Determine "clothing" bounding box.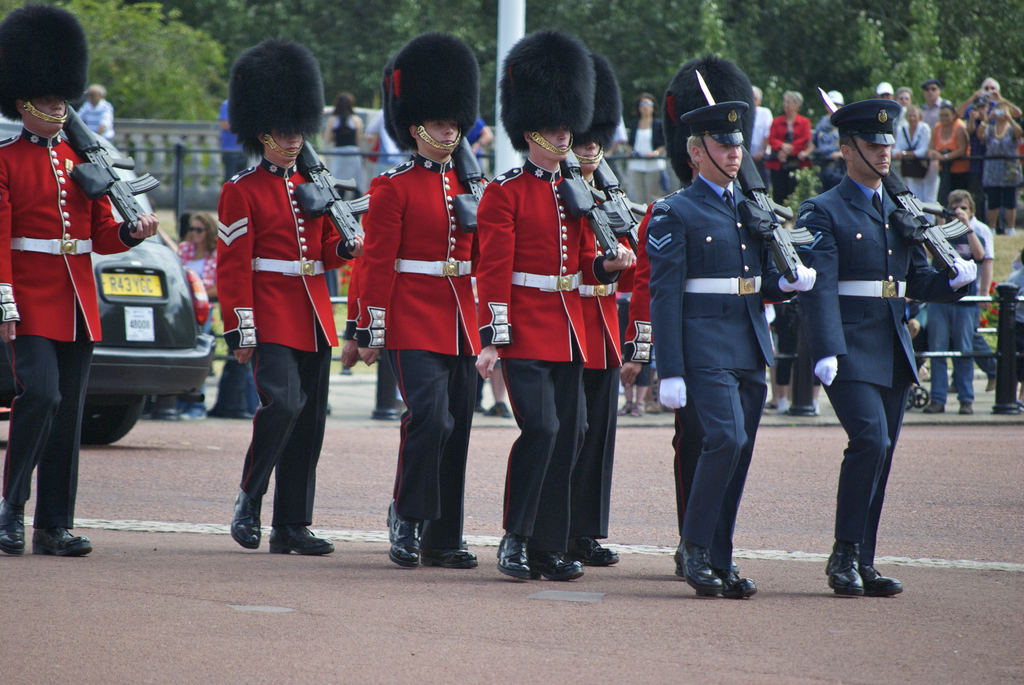
Determined: locate(341, 146, 483, 552).
